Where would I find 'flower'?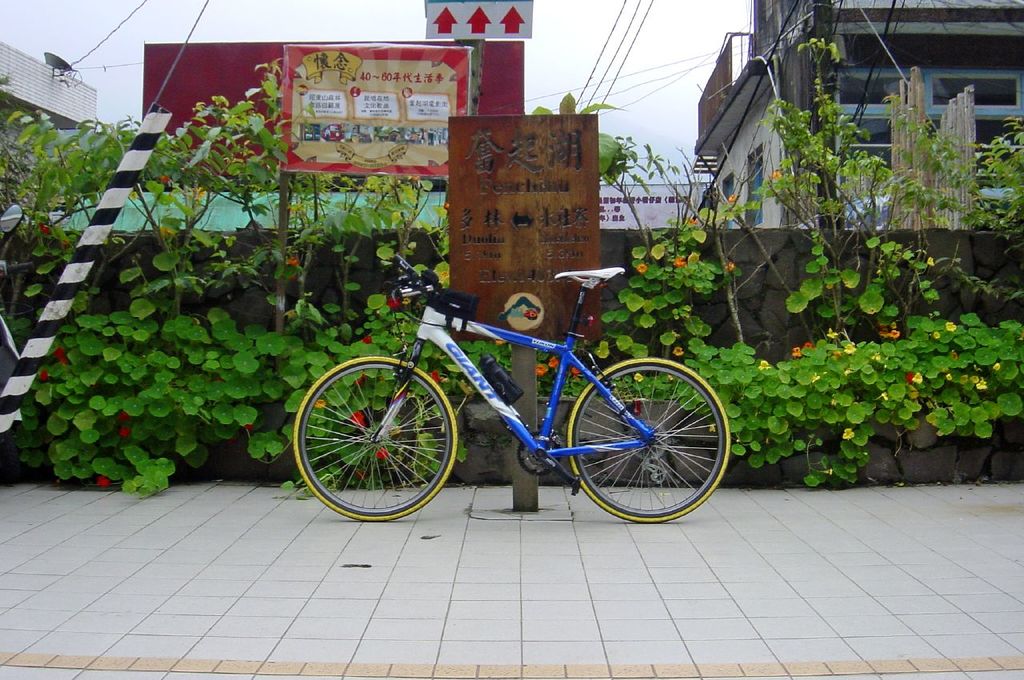
At 346 411 368 430.
